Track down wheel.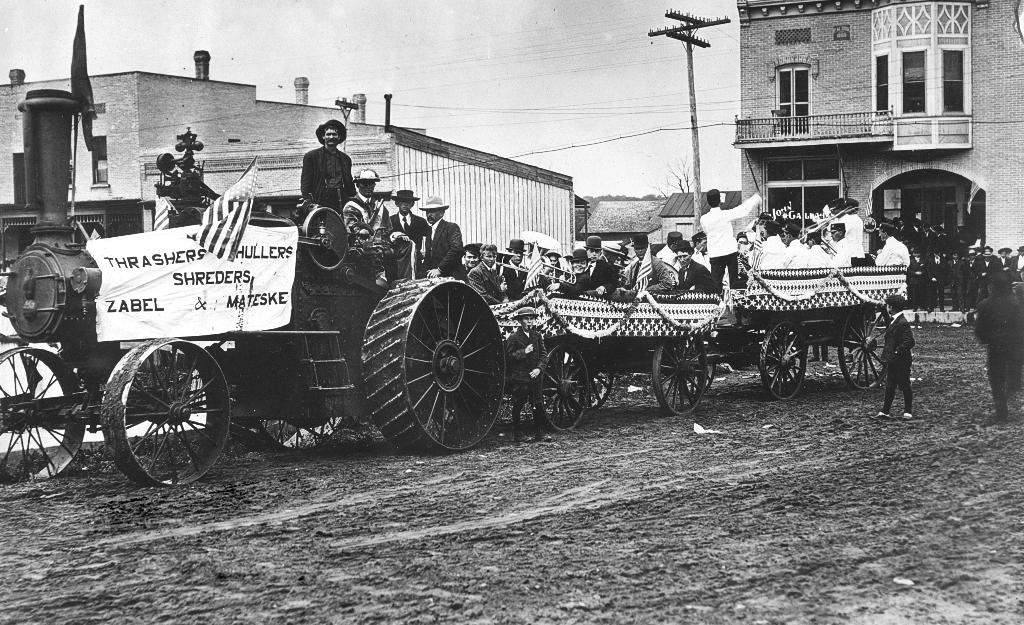
Tracked to [755,317,809,401].
